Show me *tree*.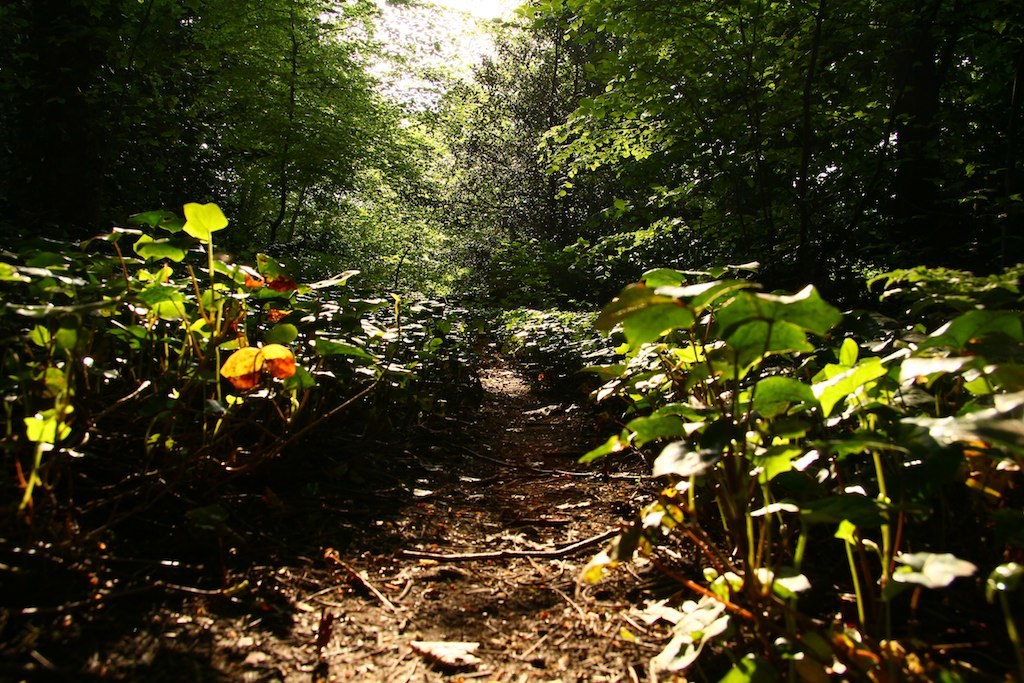
*tree* is here: Rect(0, 0, 208, 243).
